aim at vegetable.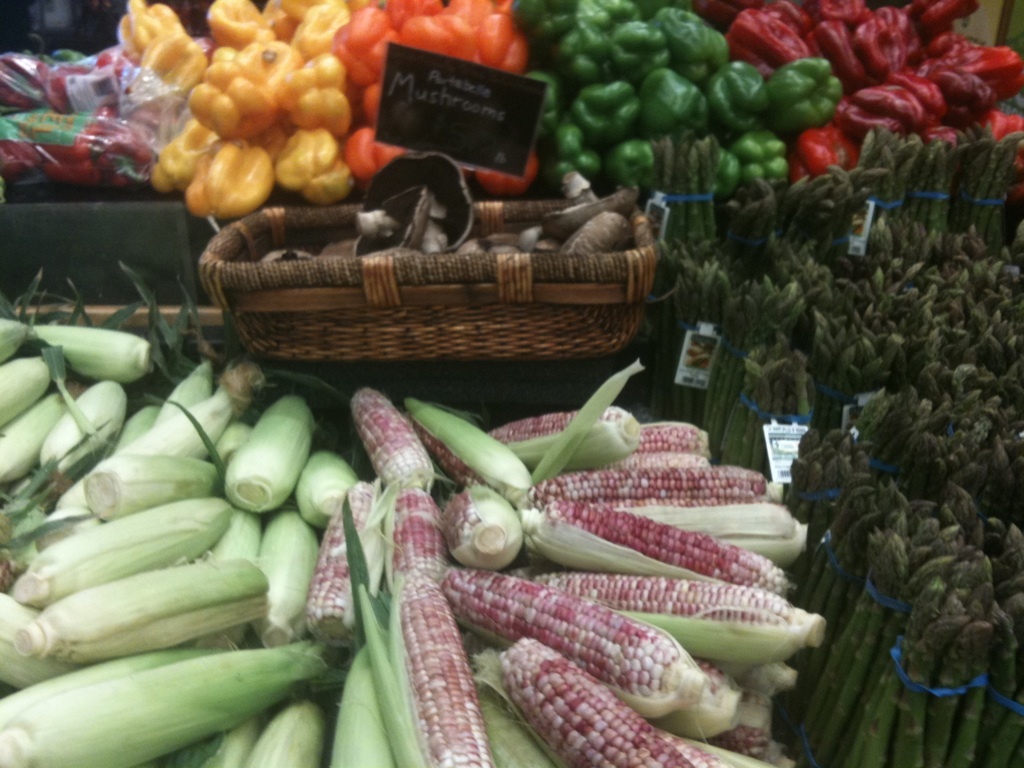
Aimed at 396,580,493,767.
